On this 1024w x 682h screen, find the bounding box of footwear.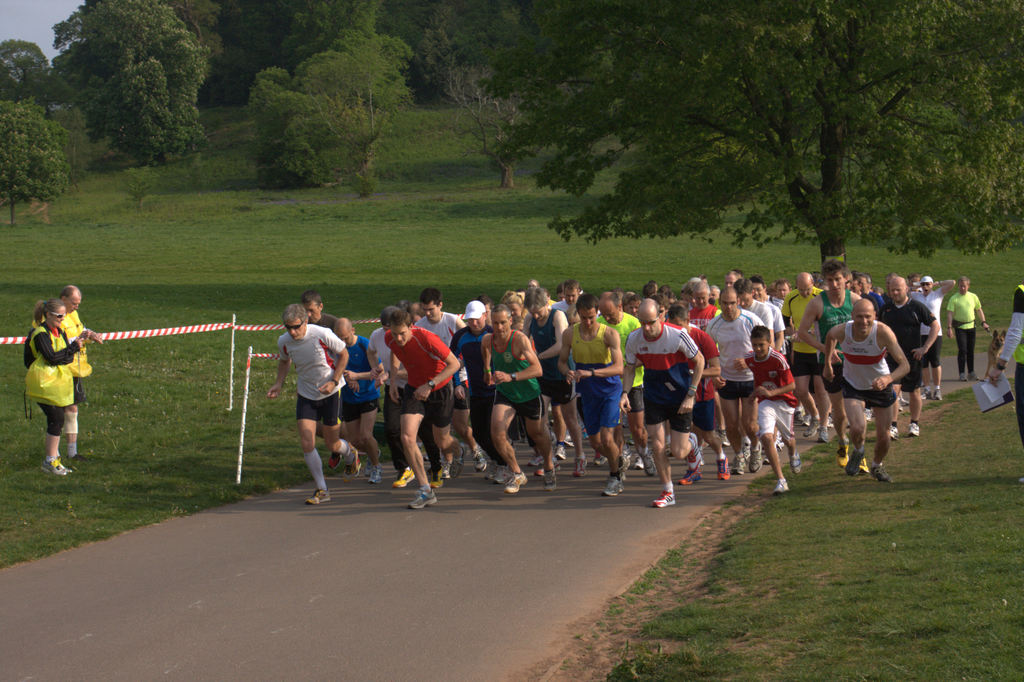
Bounding box: bbox(715, 456, 730, 480).
